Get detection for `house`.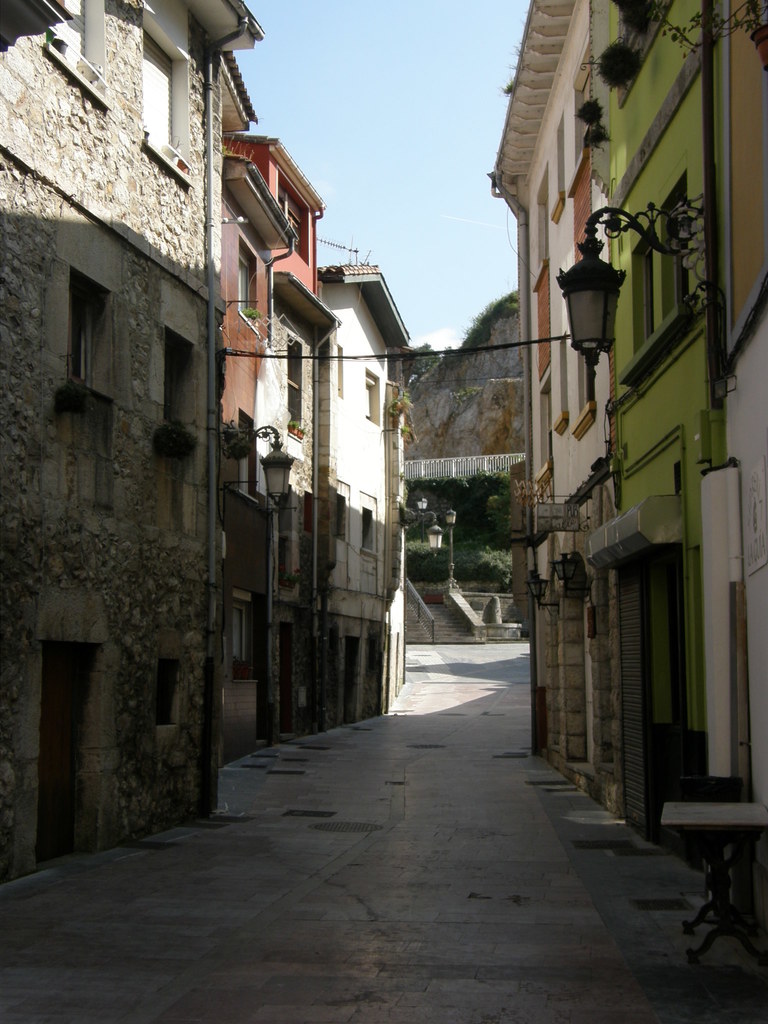
Detection: rect(484, 0, 586, 751).
